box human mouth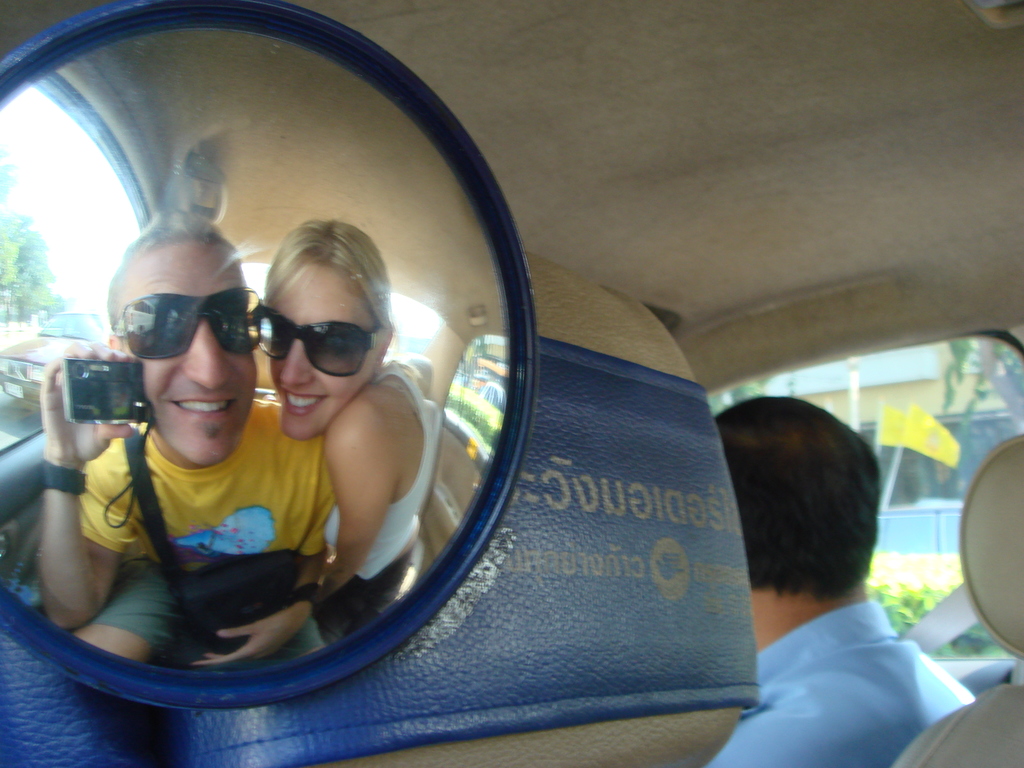
[left=168, top=401, right=239, bottom=420]
